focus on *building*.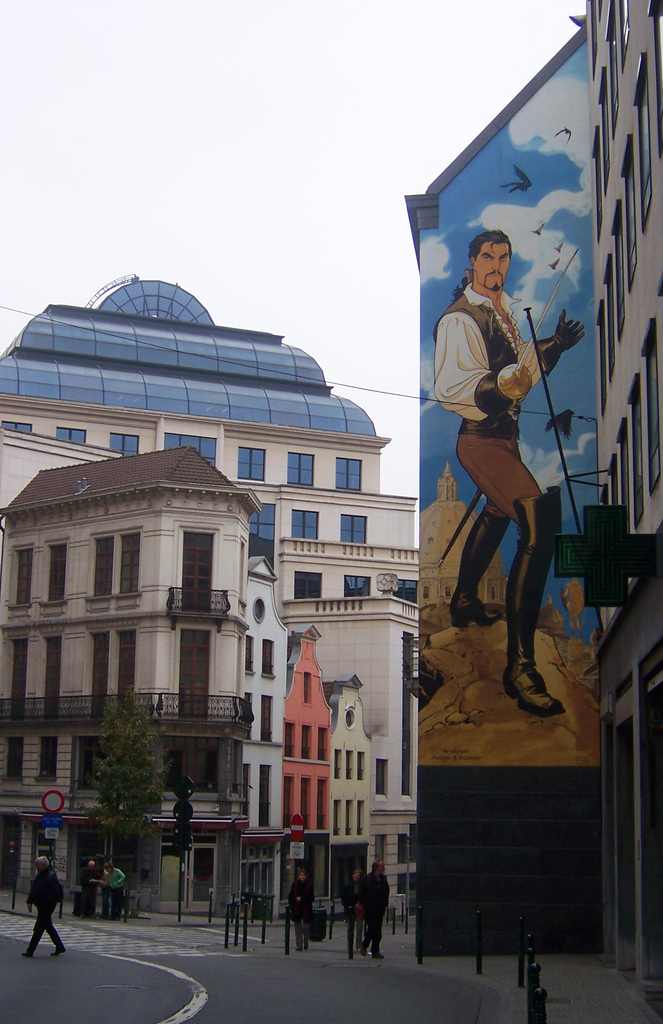
Focused at bbox=[286, 634, 332, 829].
